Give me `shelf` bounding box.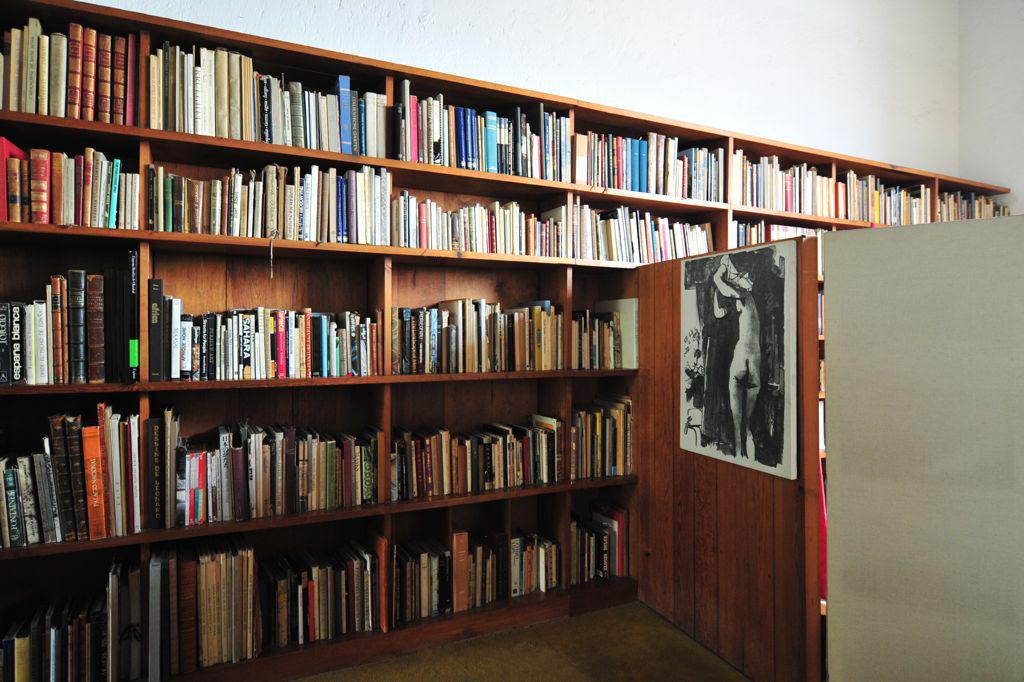
x1=386 y1=189 x2=576 y2=247.
